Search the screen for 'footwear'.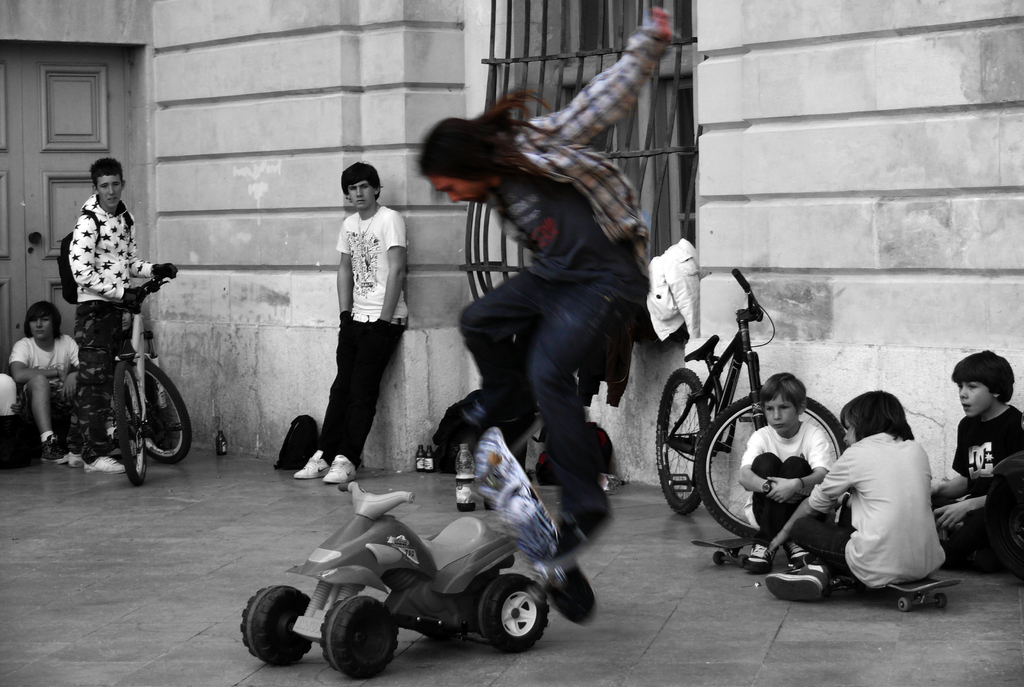
Found at bbox=(38, 434, 66, 464).
